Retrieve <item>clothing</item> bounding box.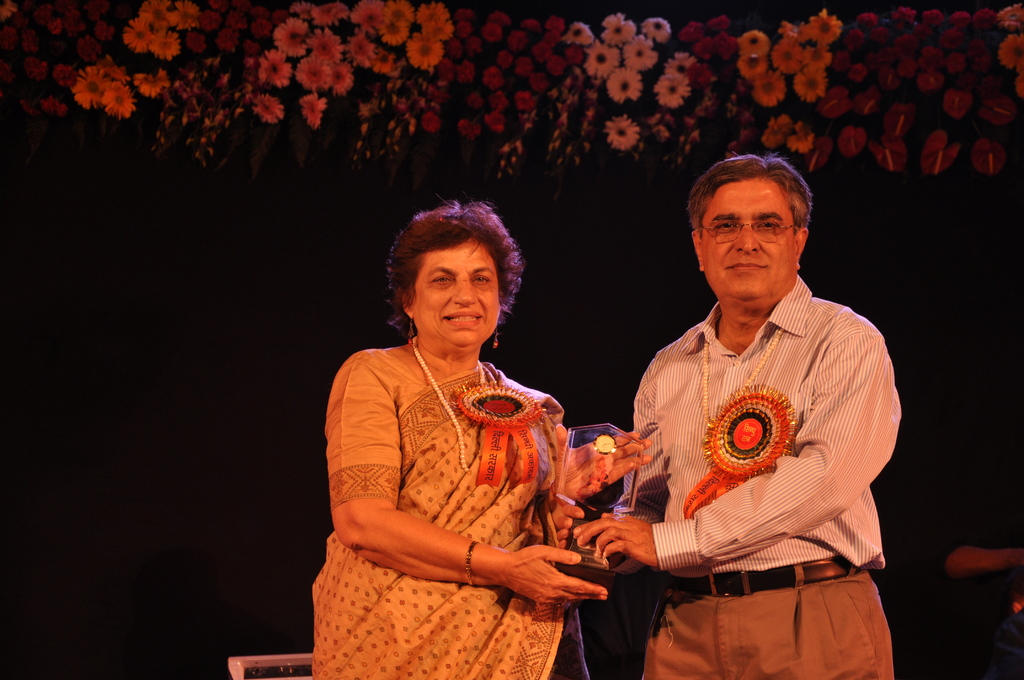
Bounding box: 307,329,592,679.
